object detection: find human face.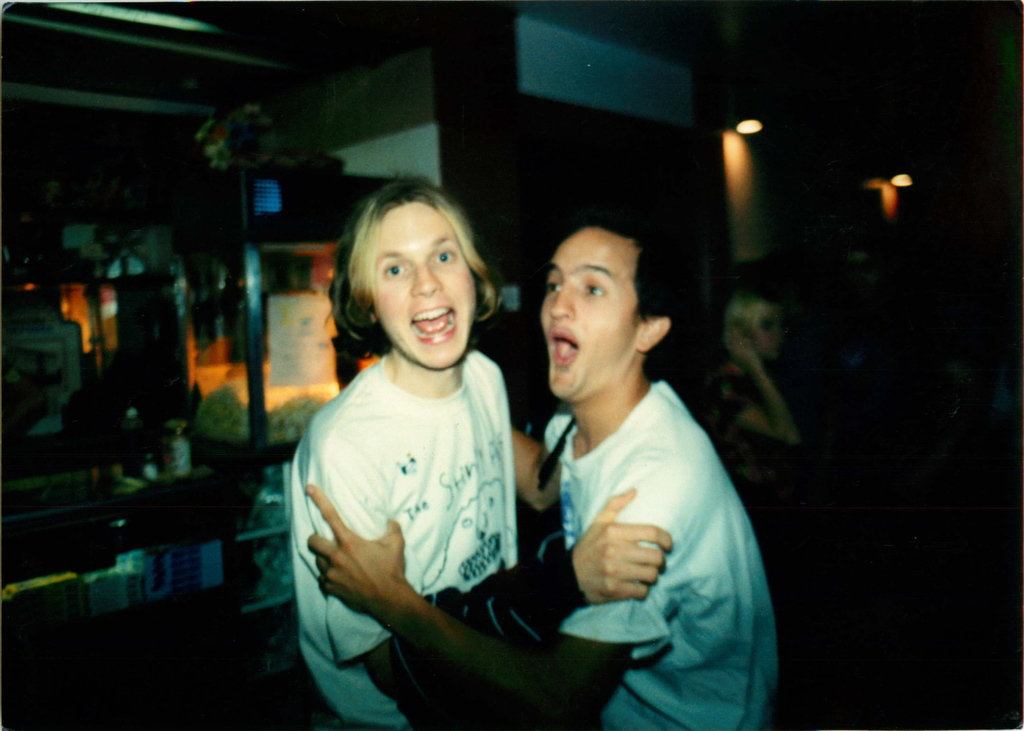
detection(374, 207, 479, 371).
